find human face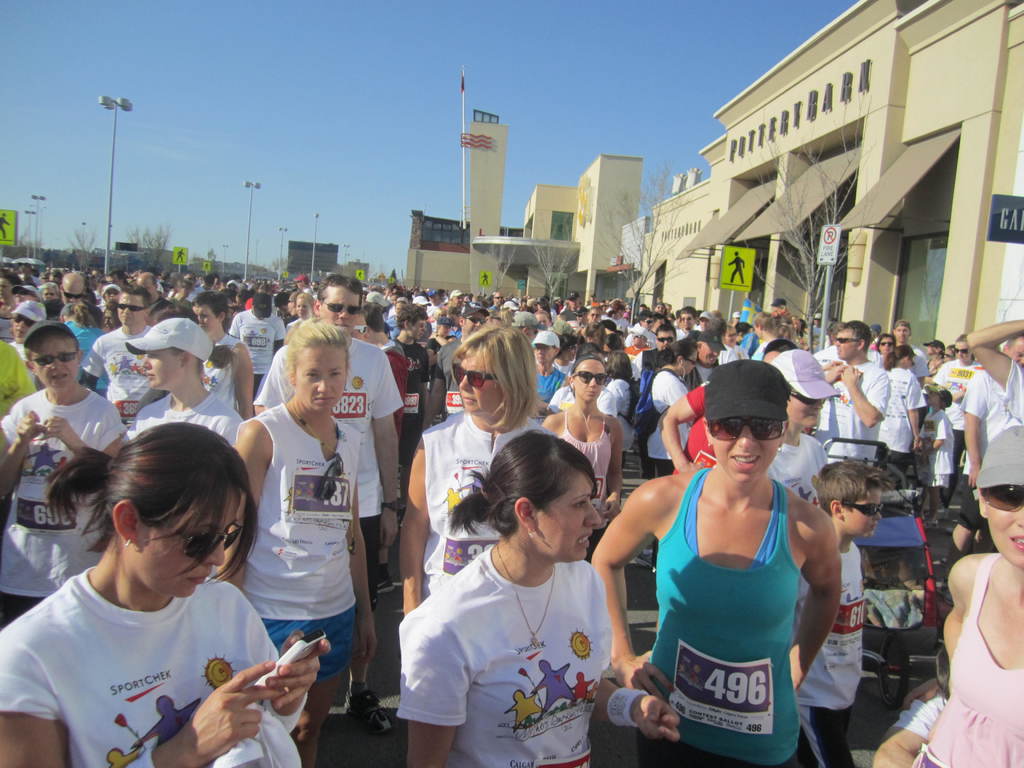
(632,333,644,346)
